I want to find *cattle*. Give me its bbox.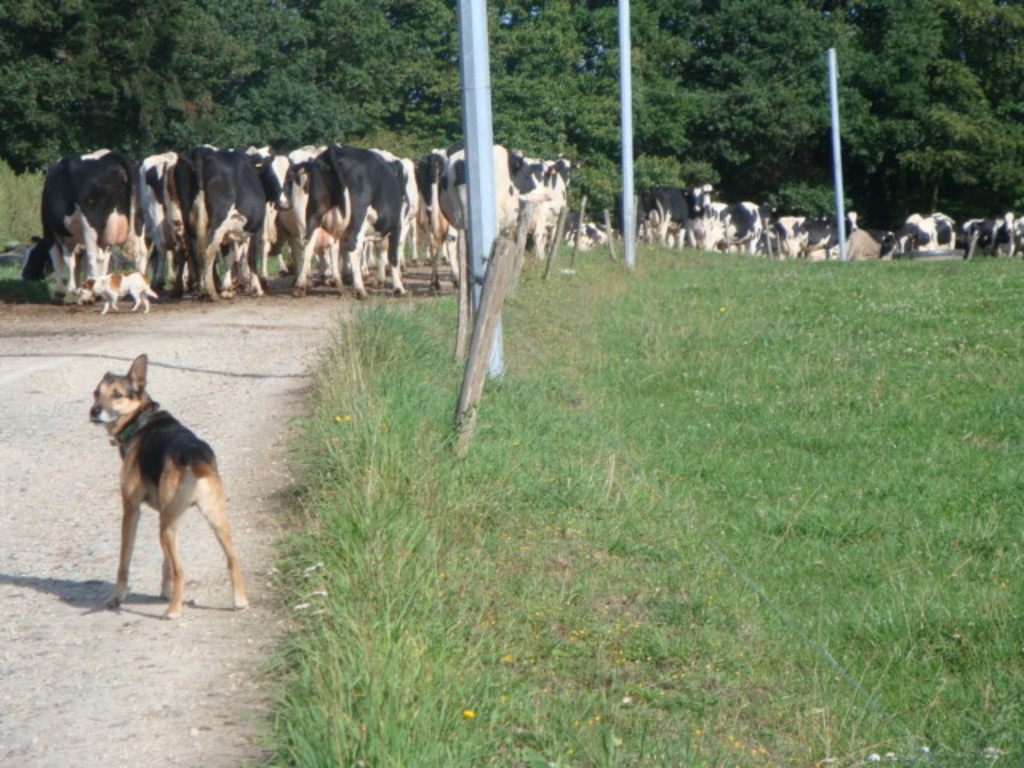
(395, 162, 430, 267).
